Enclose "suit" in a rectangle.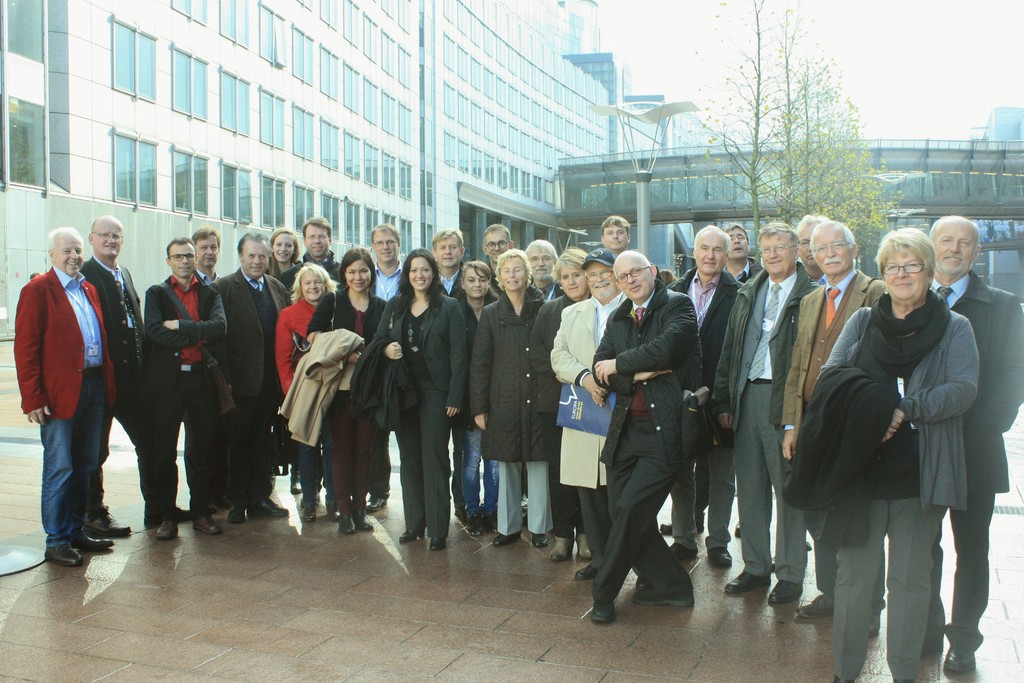
l=192, t=265, r=217, b=297.
